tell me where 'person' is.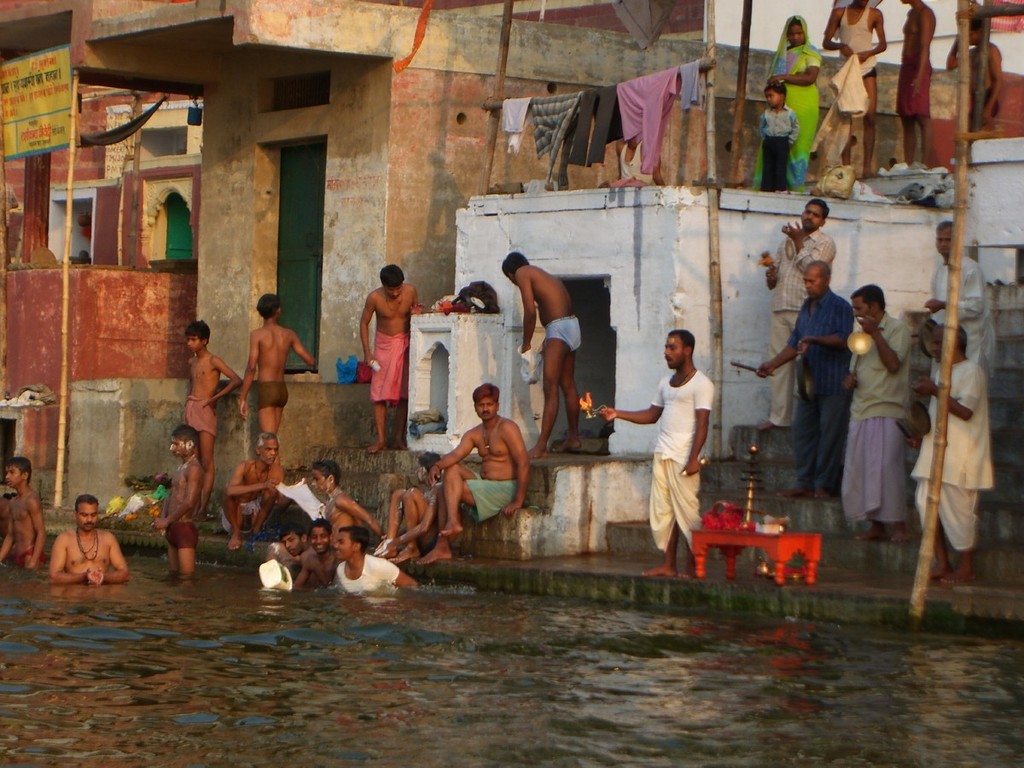
'person' is at bbox(217, 445, 292, 550).
